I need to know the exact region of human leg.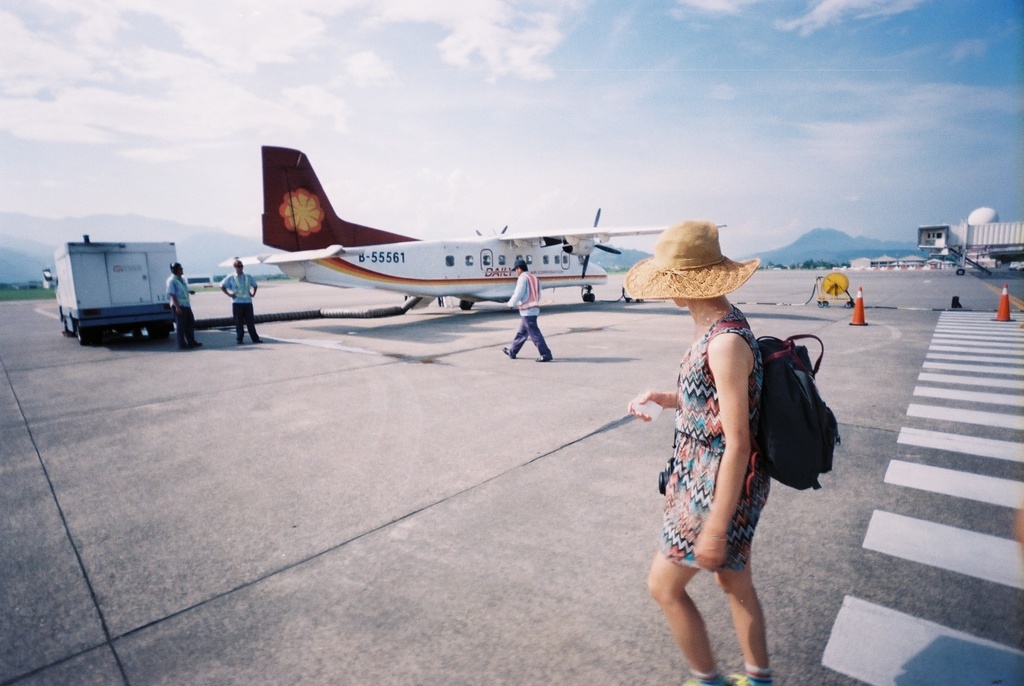
Region: bbox=(252, 307, 263, 339).
